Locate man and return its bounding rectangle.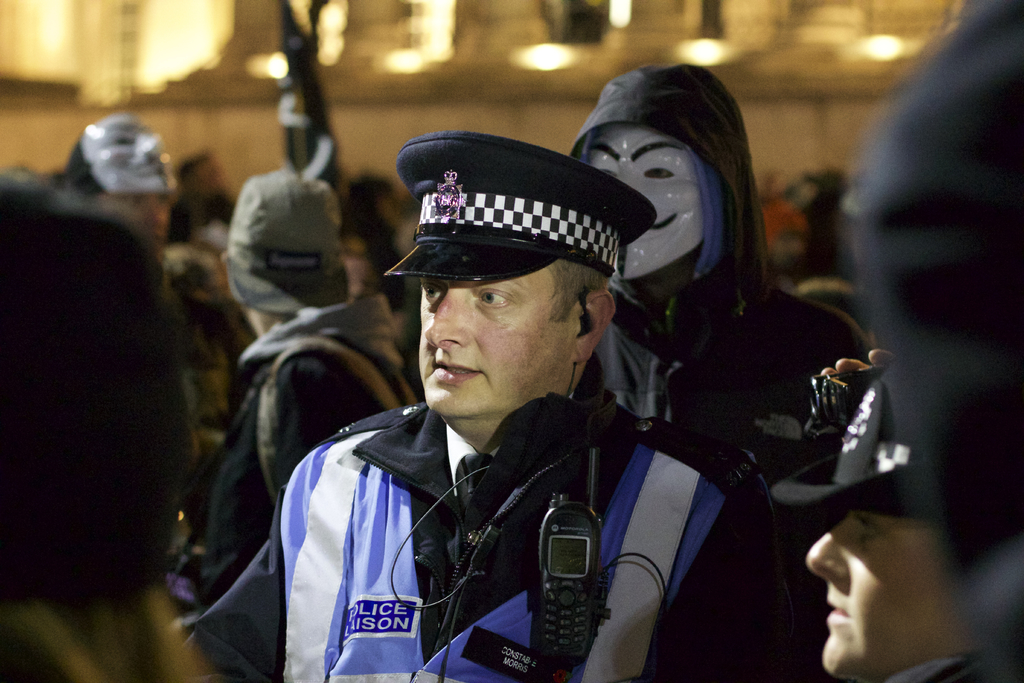
(0,172,207,682).
